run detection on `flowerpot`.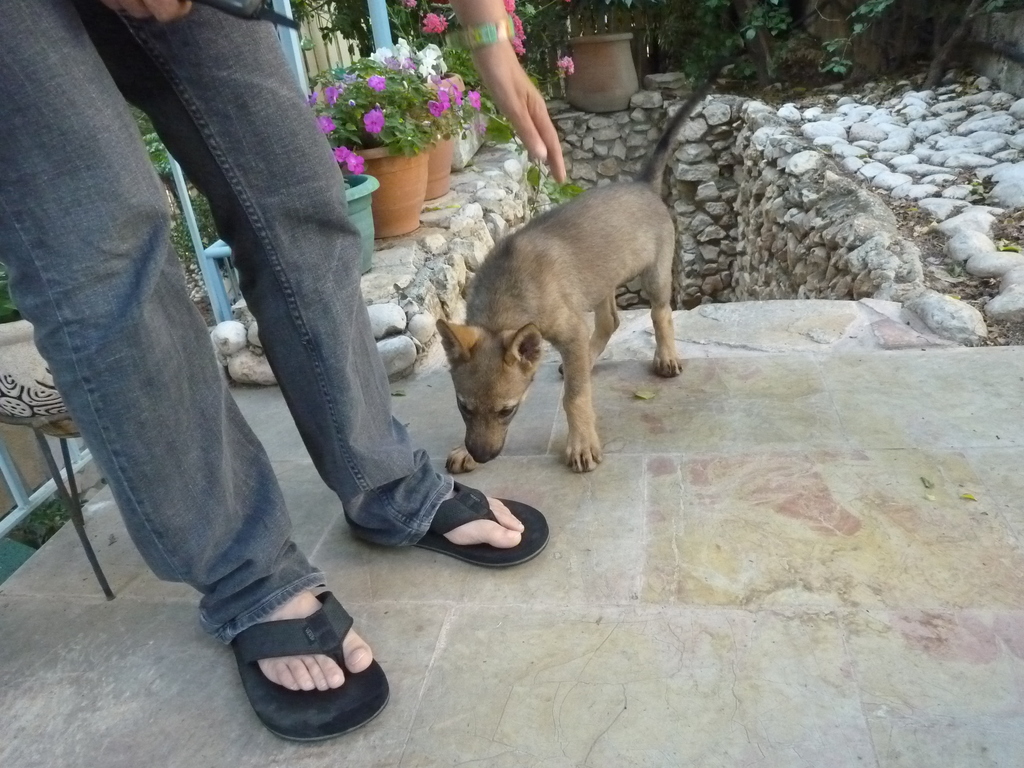
Result: [left=420, top=132, right=451, bottom=201].
